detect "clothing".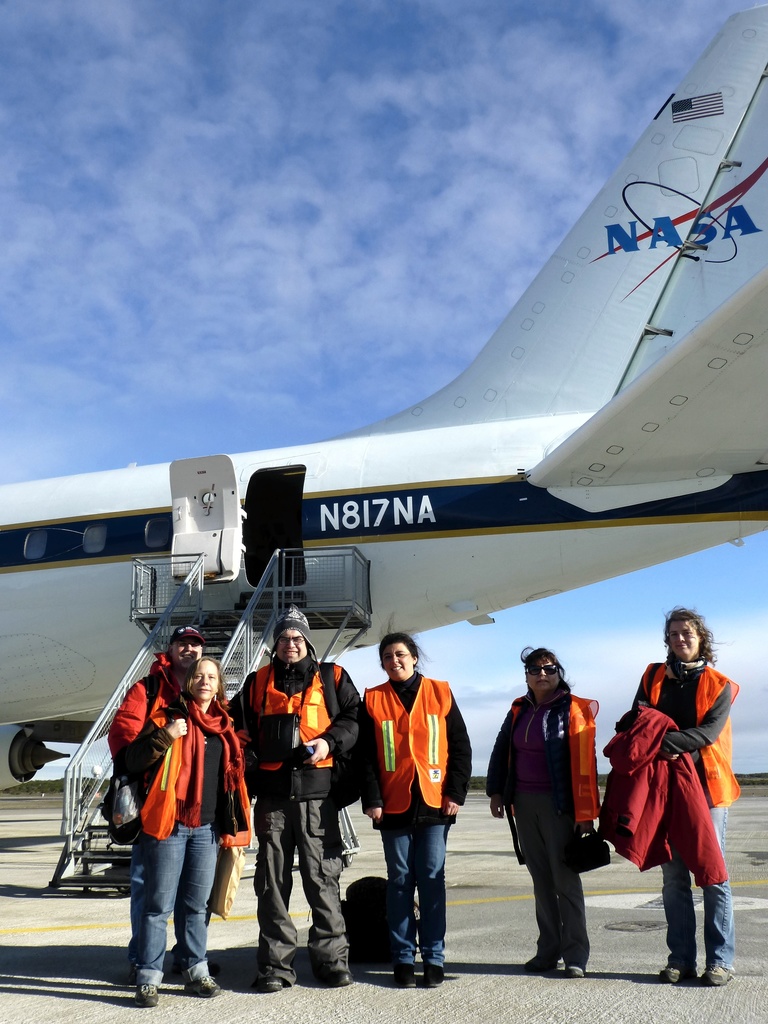
Detected at 512/795/589/970.
